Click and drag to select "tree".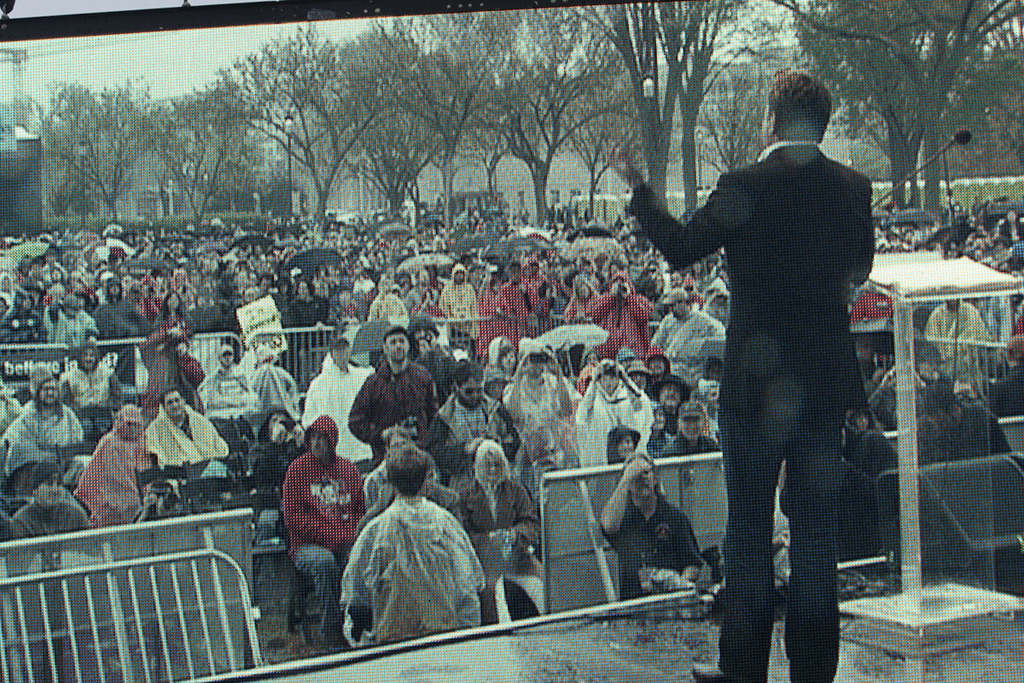
Selection: box(125, 77, 255, 223).
